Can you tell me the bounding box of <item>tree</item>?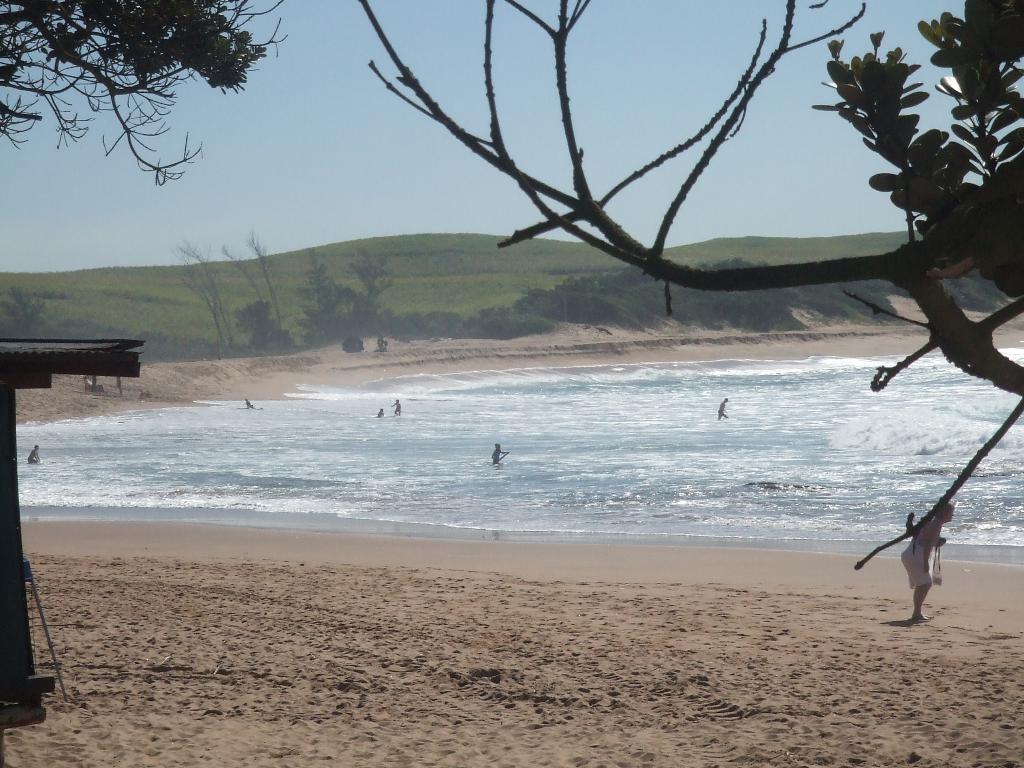
left=0, top=0, right=290, bottom=183.
